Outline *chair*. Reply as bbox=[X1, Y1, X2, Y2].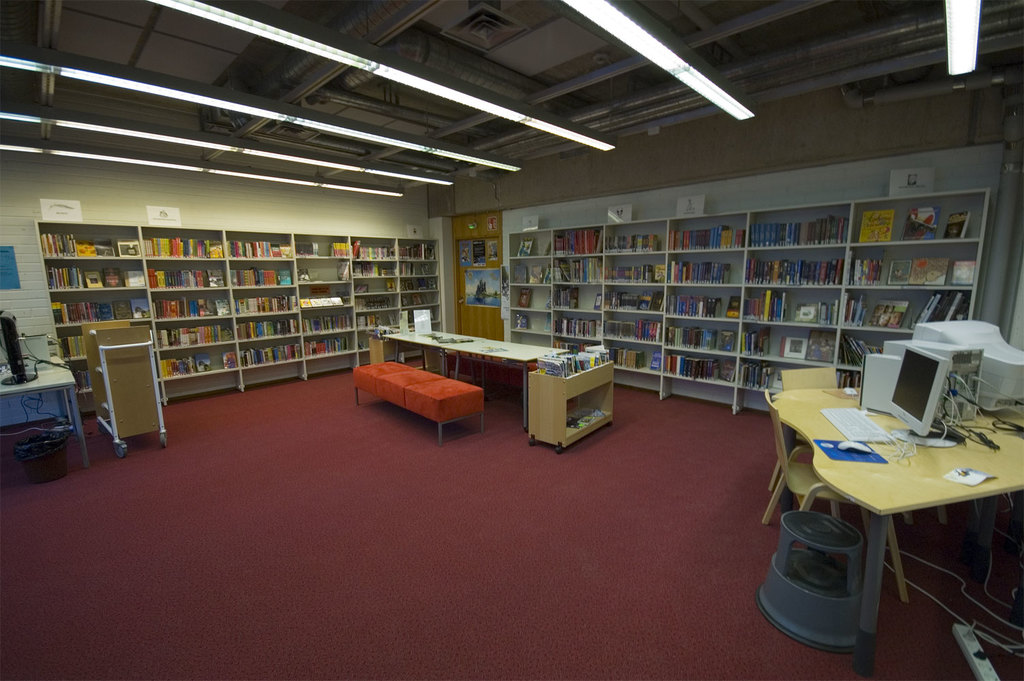
bbox=[764, 391, 914, 605].
